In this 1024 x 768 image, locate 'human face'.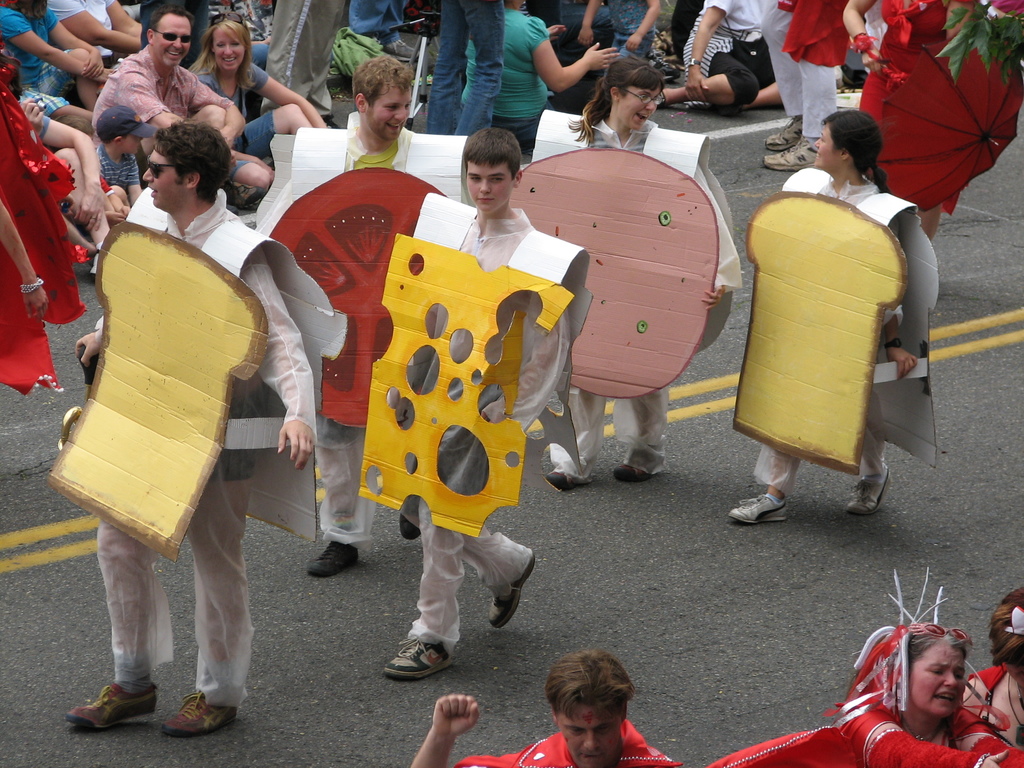
Bounding box: Rect(116, 132, 143, 156).
